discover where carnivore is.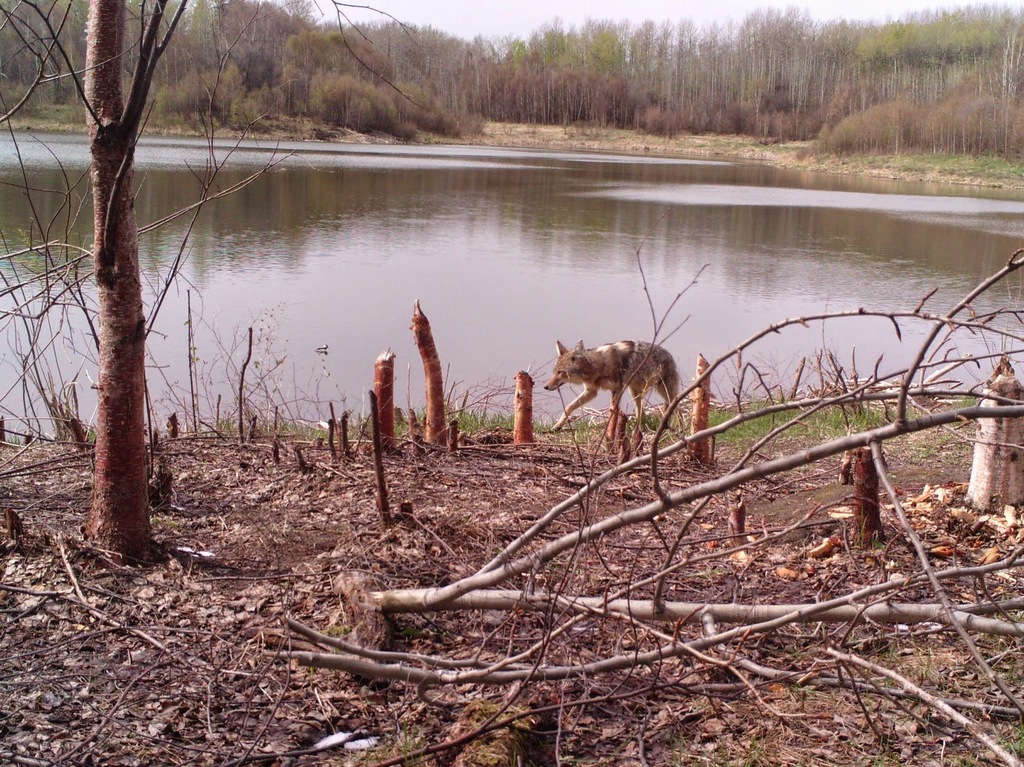
Discovered at left=536, top=329, right=696, bottom=441.
